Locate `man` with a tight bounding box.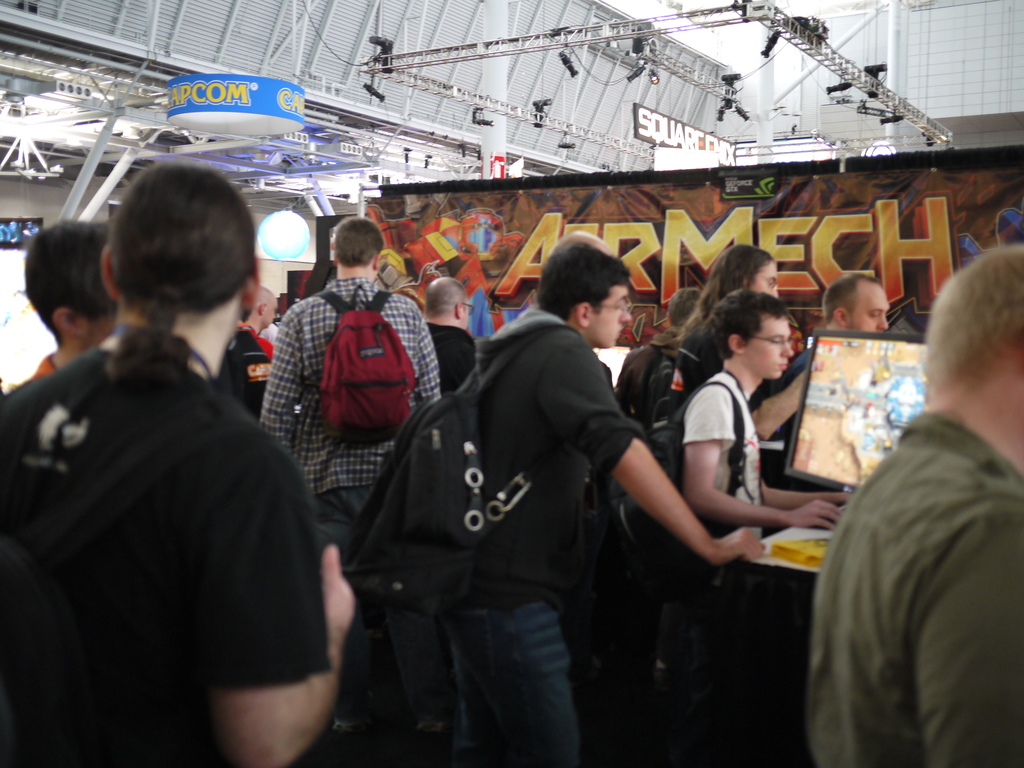
crop(776, 269, 893, 450).
